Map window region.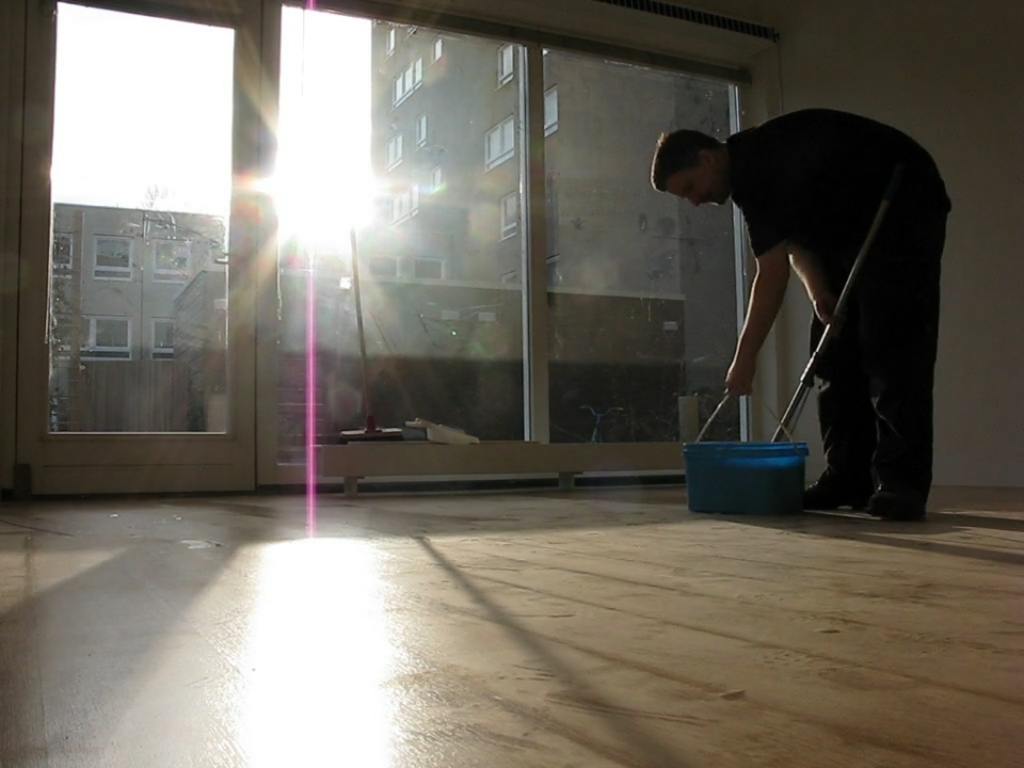
Mapped to Rect(388, 179, 417, 224).
